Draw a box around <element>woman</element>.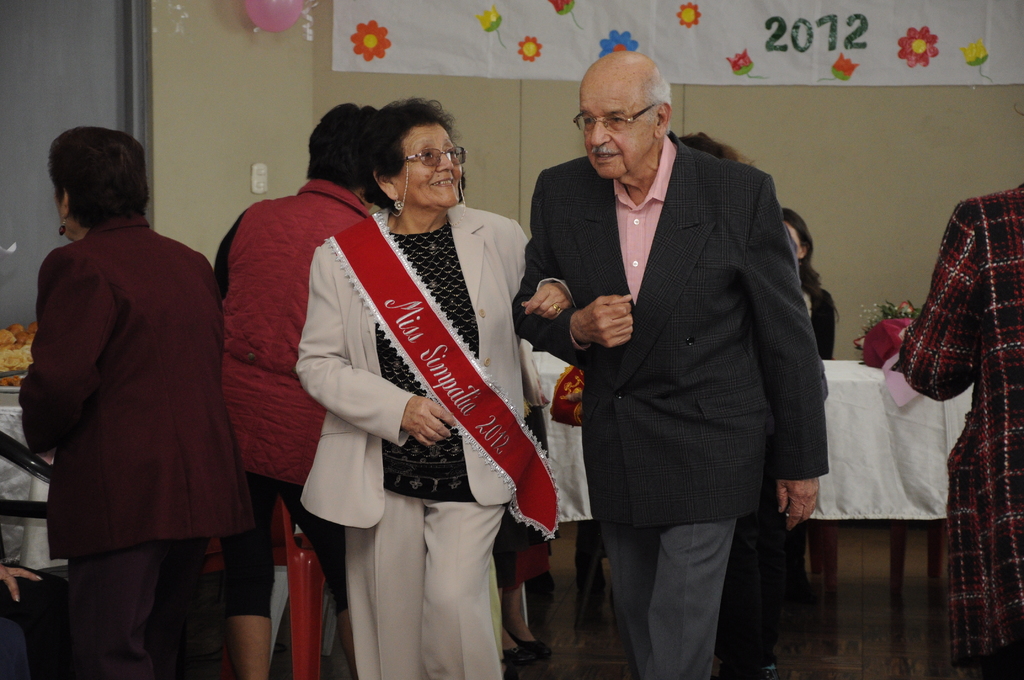
783:208:840:360.
